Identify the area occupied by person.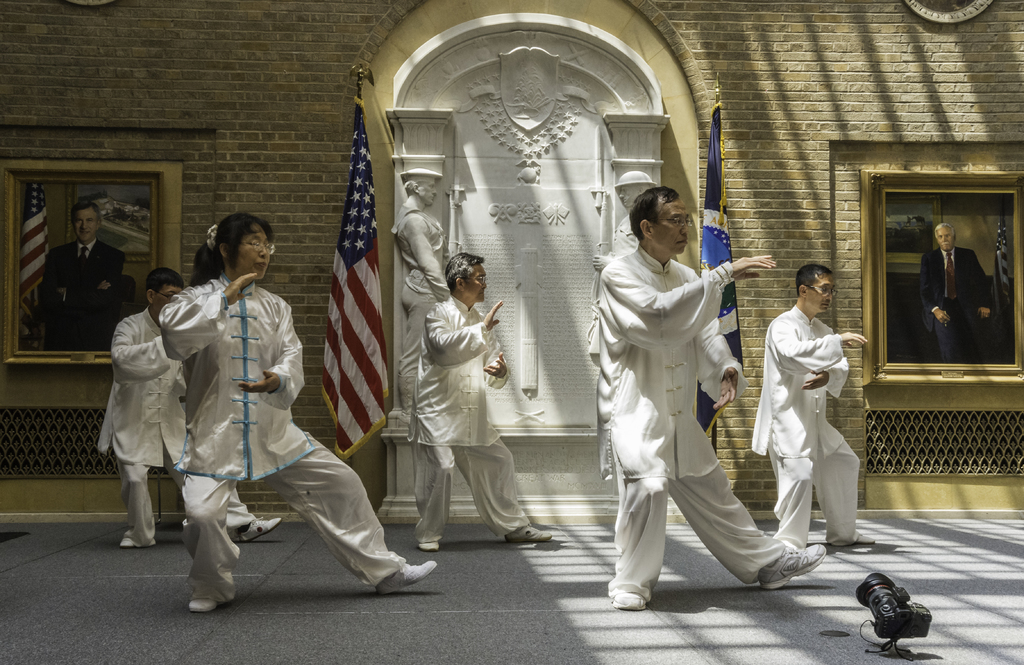
Area: <box>156,212,435,613</box>.
